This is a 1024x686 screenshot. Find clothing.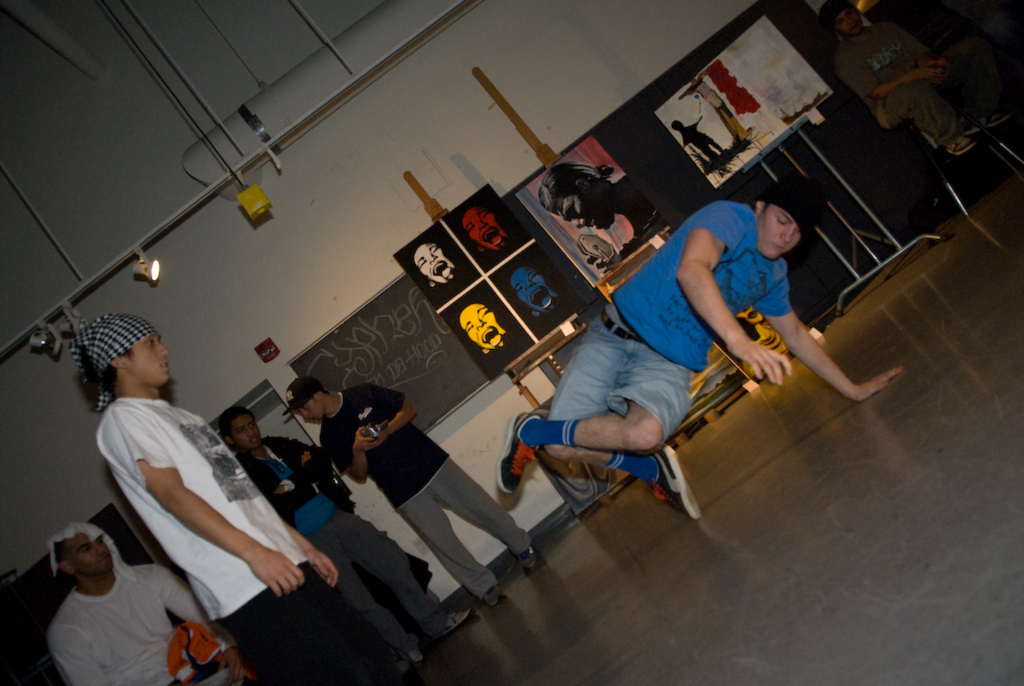
Bounding box: (x1=318, y1=383, x2=536, y2=597).
